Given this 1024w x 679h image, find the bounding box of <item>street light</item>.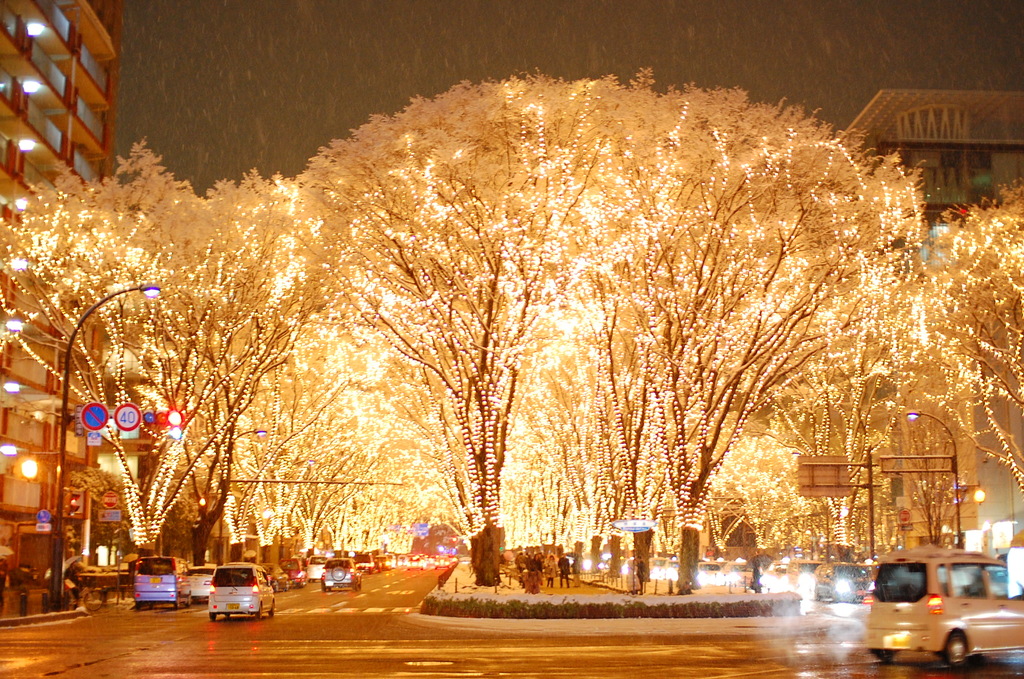
select_region(56, 279, 163, 610).
